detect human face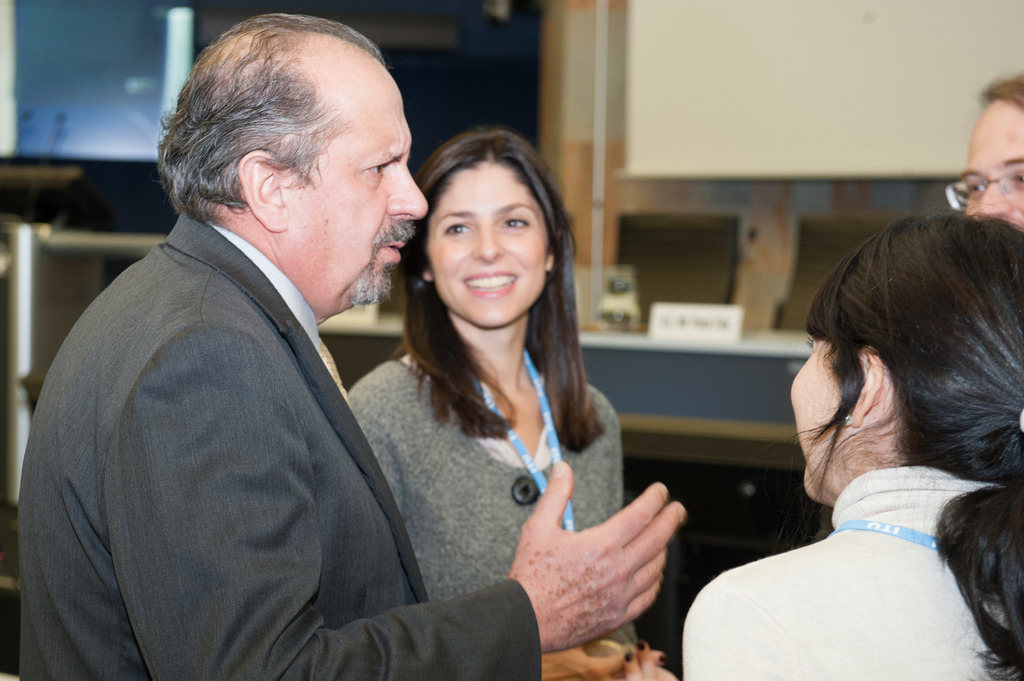
(788,342,841,498)
